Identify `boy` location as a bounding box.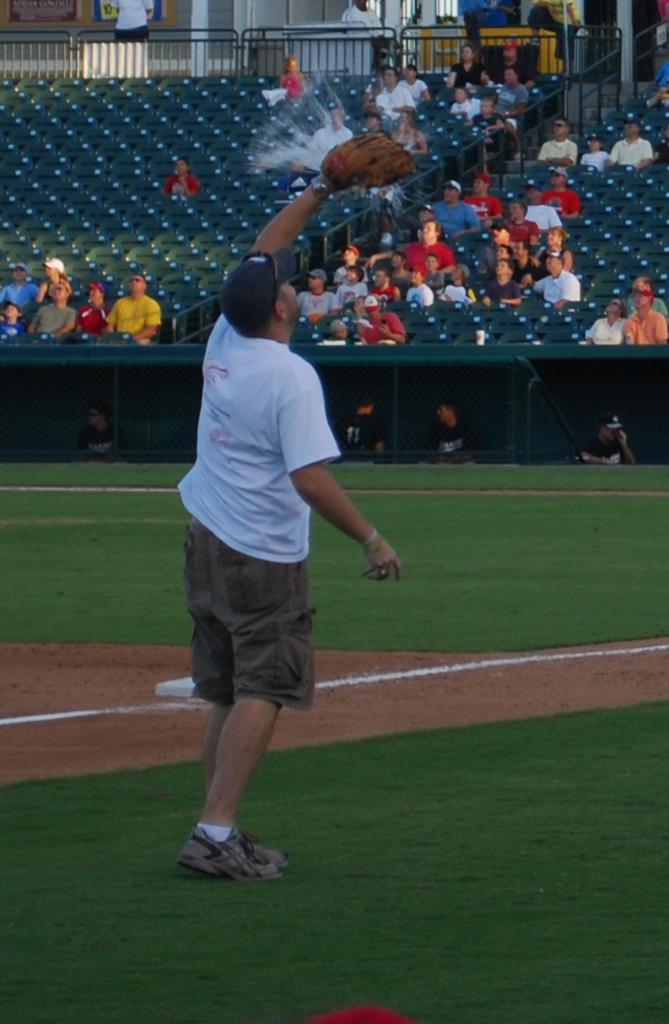
<bbox>585, 137, 612, 168</bbox>.
